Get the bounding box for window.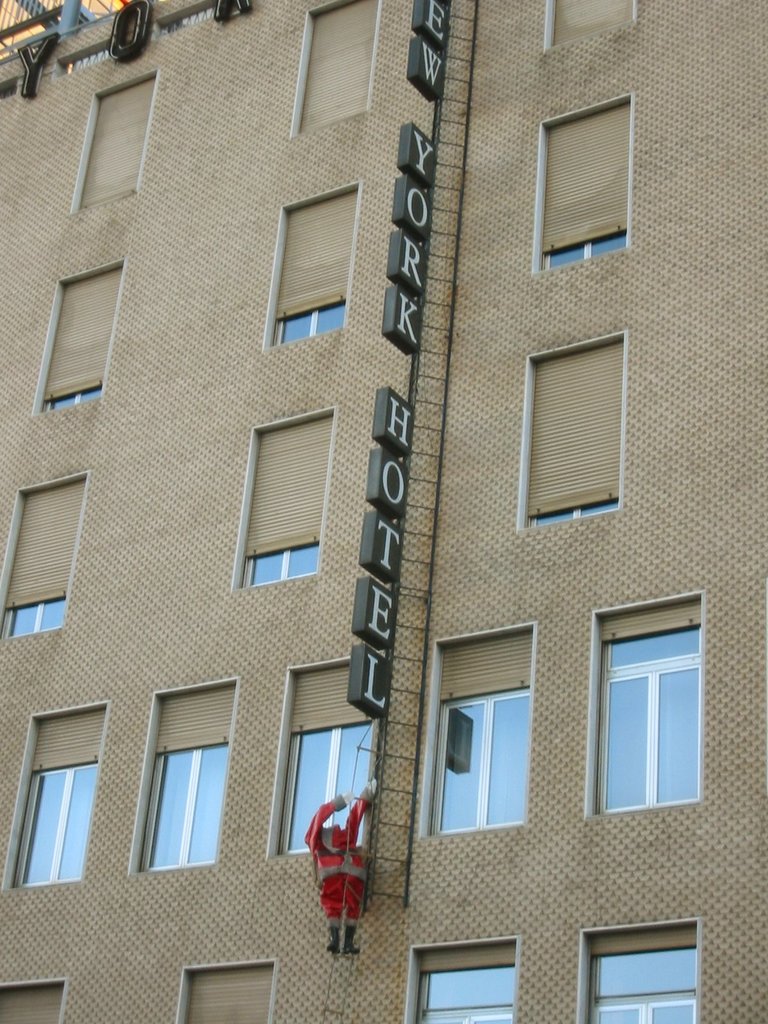
422:686:537:835.
